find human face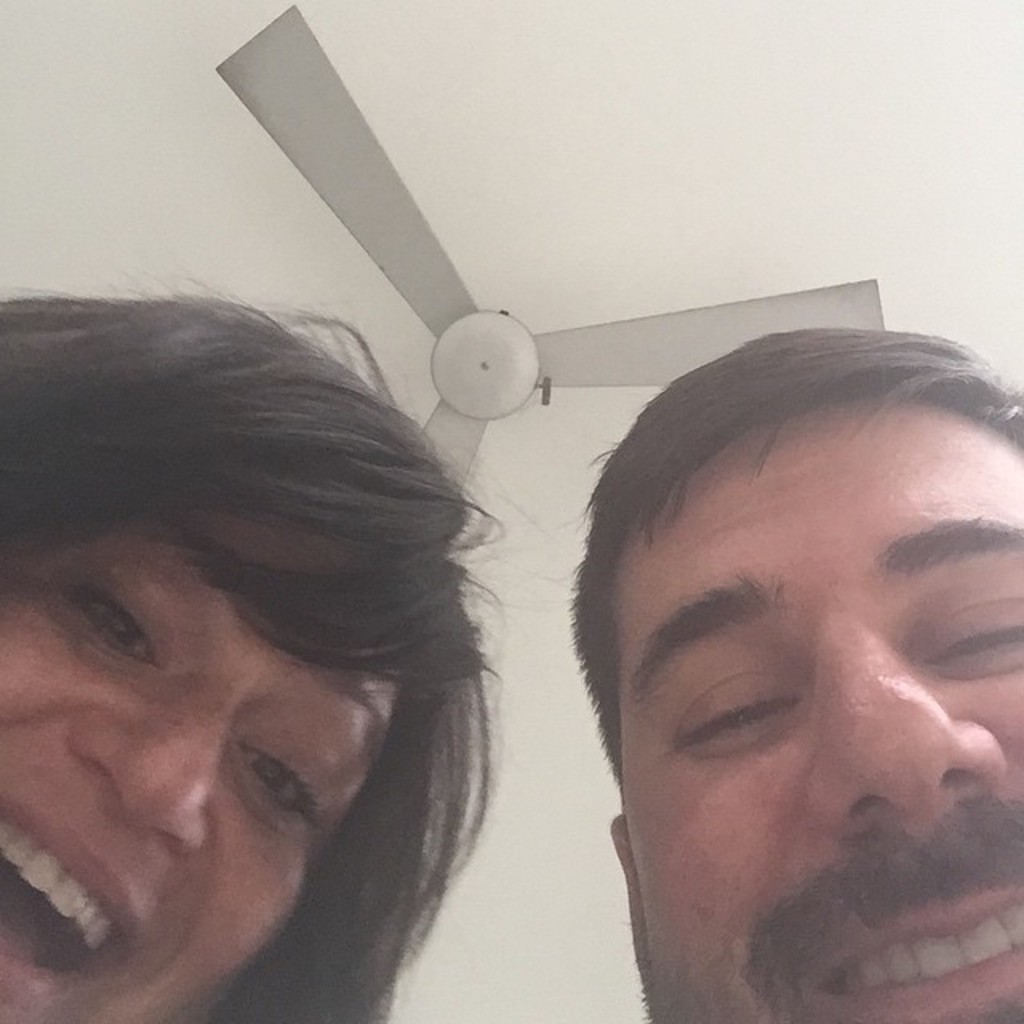
left=0, top=515, right=398, bottom=1022
